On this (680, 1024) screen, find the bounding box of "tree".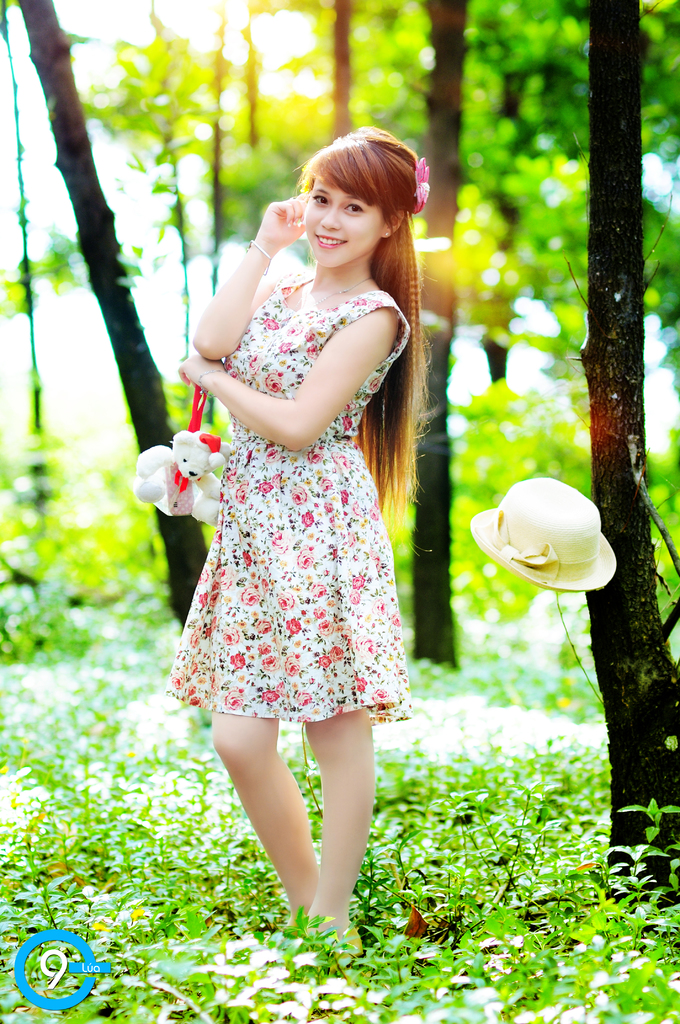
Bounding box: {"left": 588, "top": 0, "right": 679, "bottom": 903}.
